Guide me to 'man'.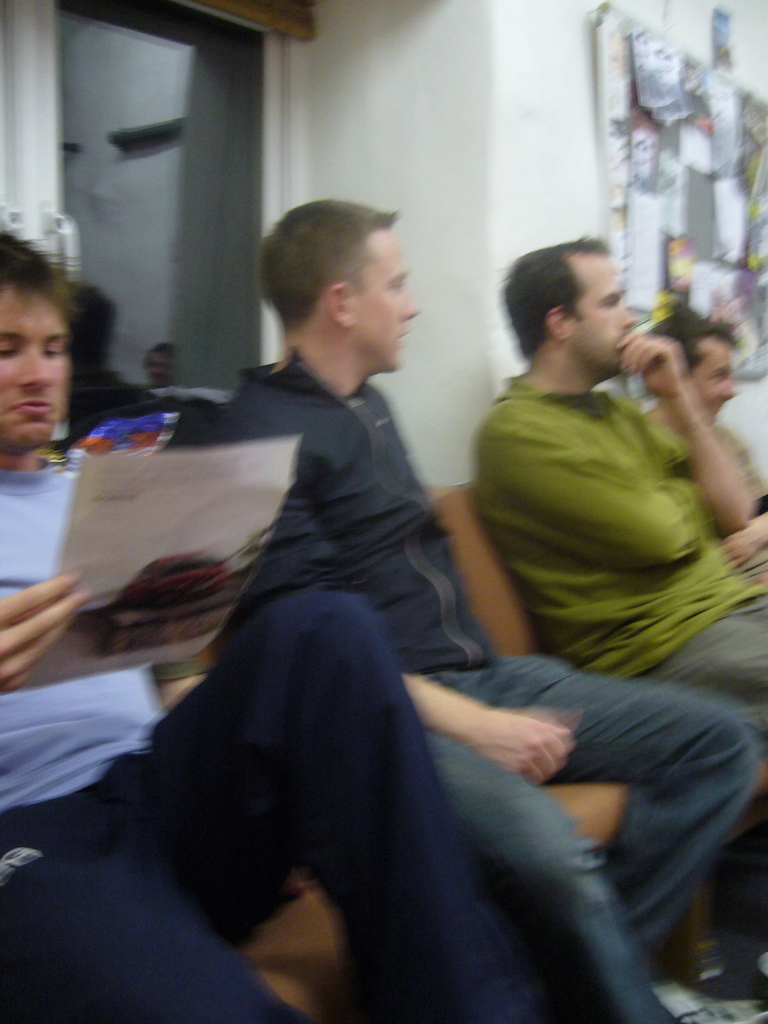
Guidance: <region>208, 200, 767, 1023</region>.
